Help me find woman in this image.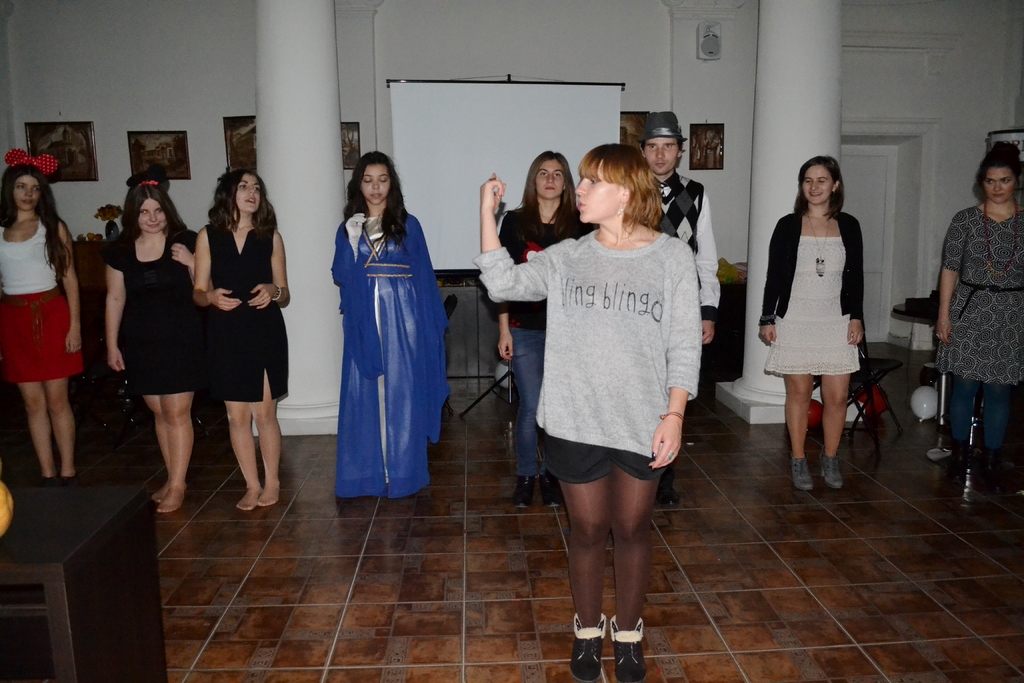
Found it: detection(0, 147, 84, 487).
